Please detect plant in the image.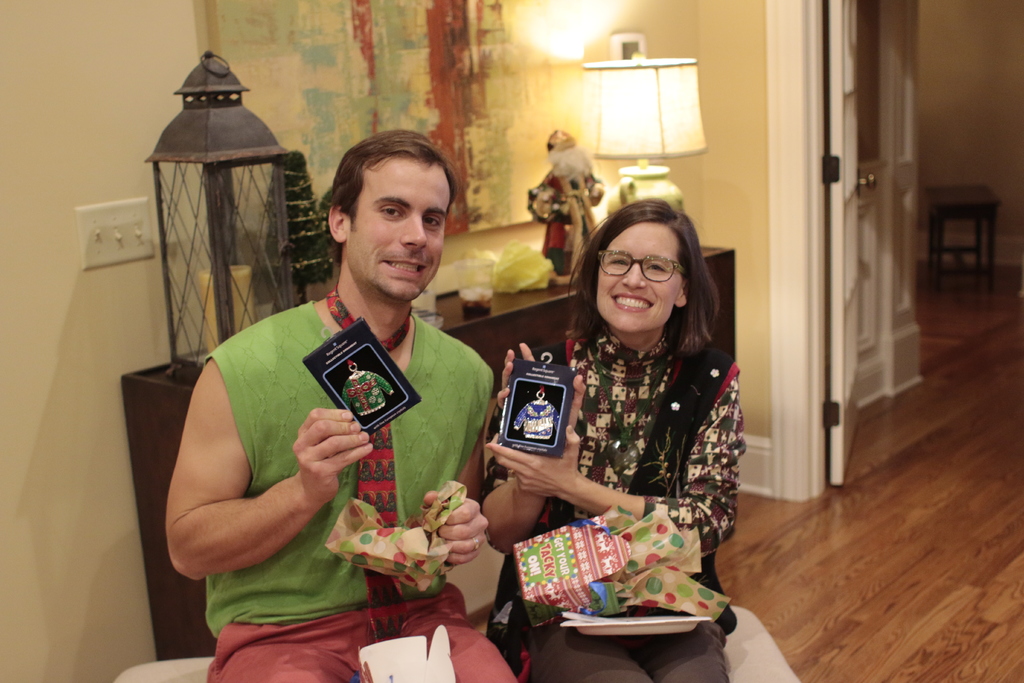
<bbox>258, 140, 338, 335</bbox>.
